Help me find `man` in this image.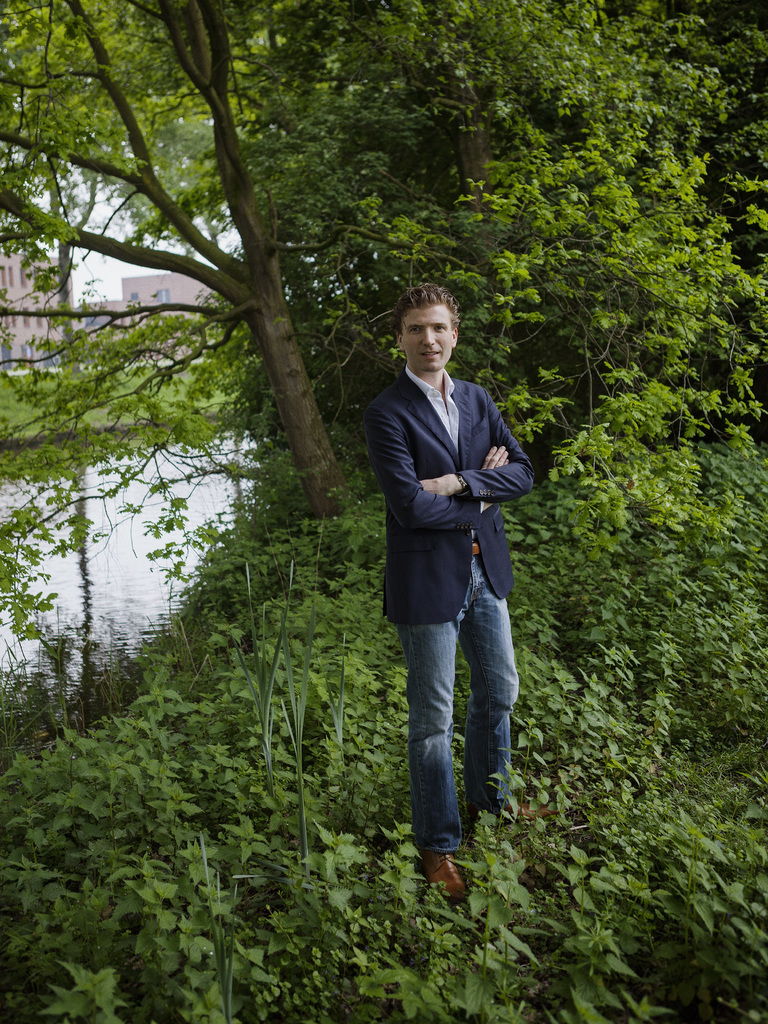
Found it: pyautogui.locateOnScreen(368, 300, 545, 870).
